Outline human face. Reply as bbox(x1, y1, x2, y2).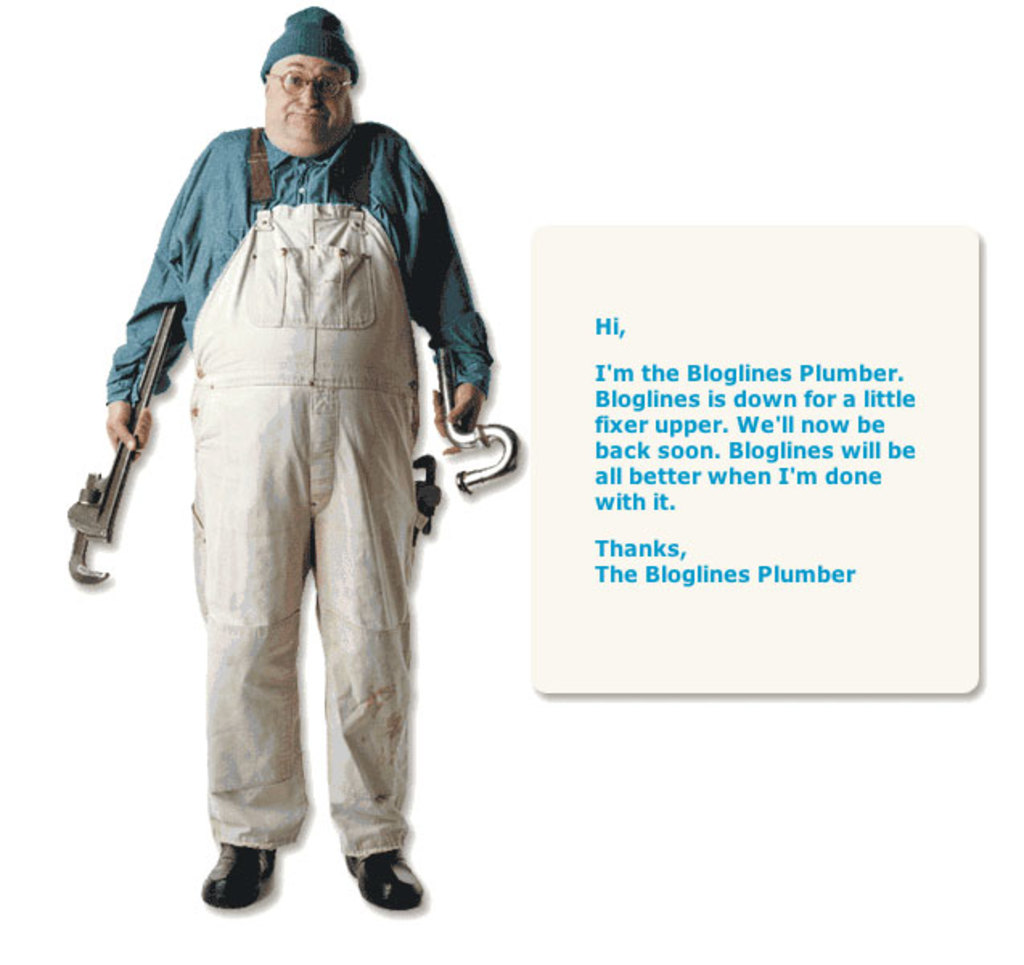
bbox(262, 55, 350, 159).
